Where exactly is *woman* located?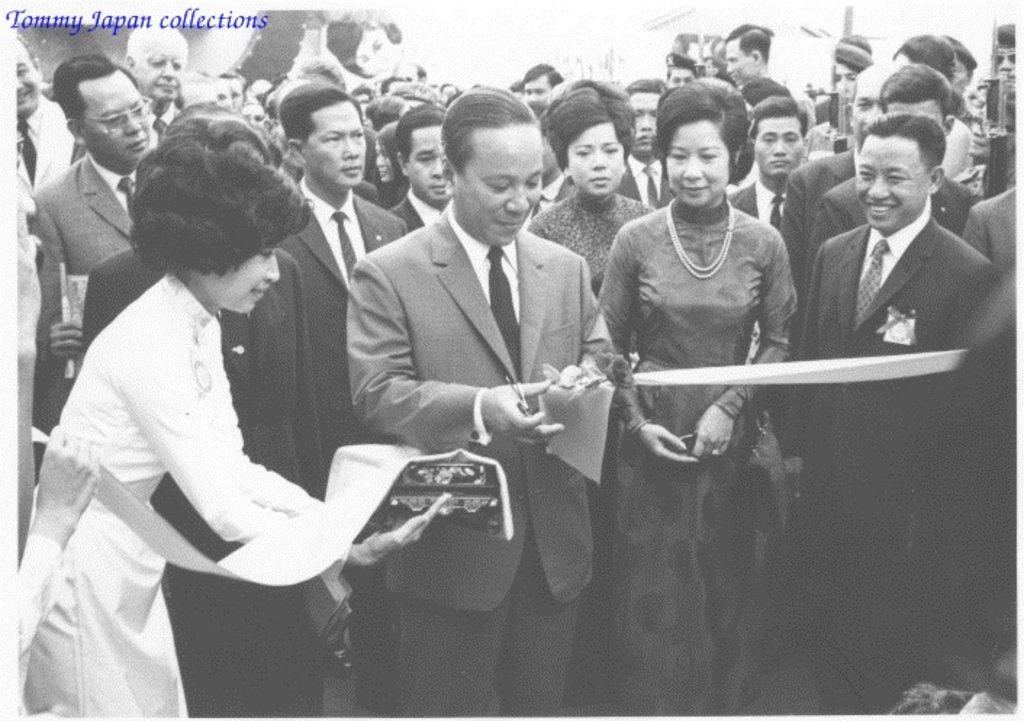
Its bounding box is l=45, t=102, r=374, b=705.
